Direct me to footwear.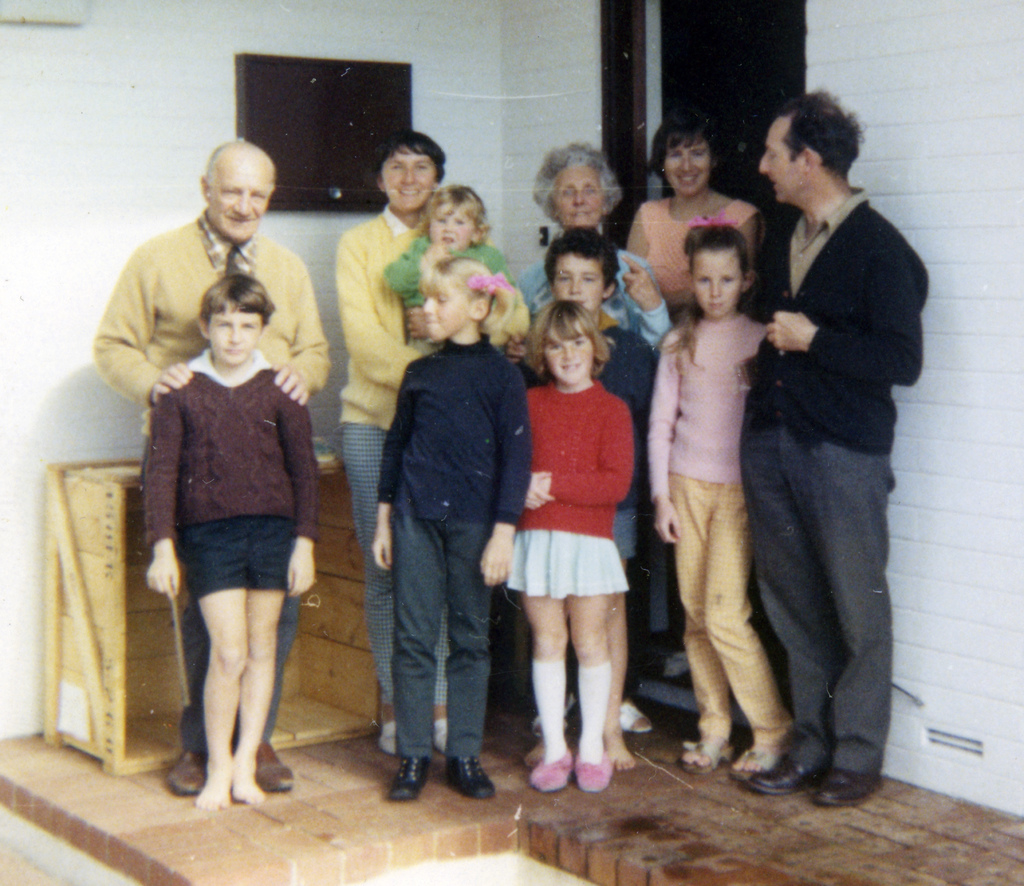
Direction: [391,746,435,794].
